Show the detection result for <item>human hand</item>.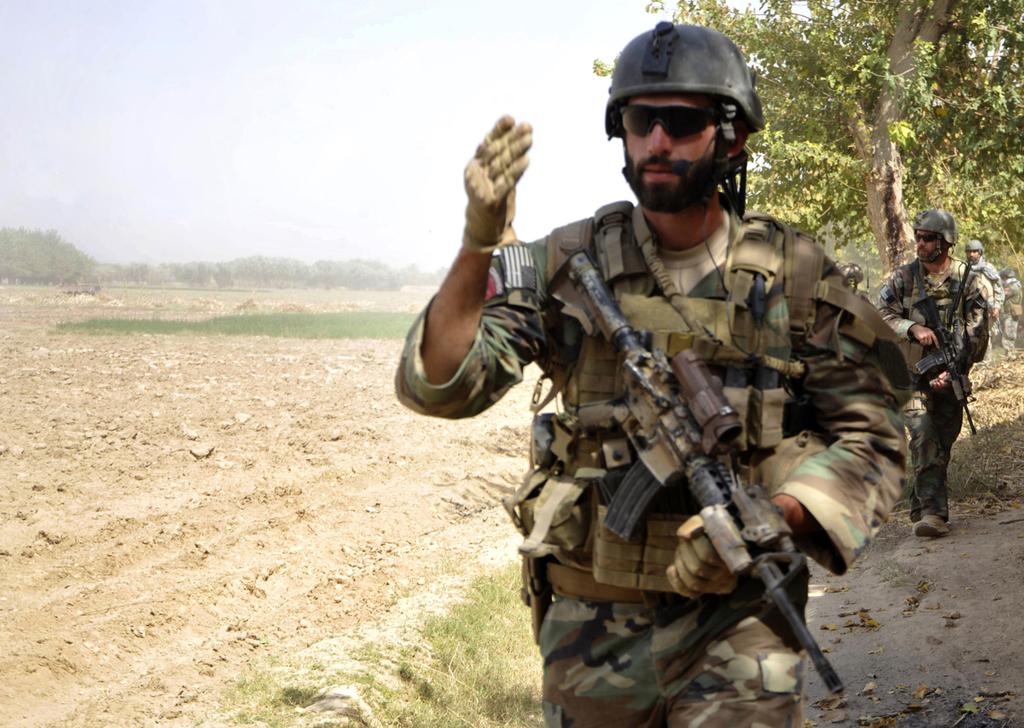
bbox(990, 306, 1000, 321).
